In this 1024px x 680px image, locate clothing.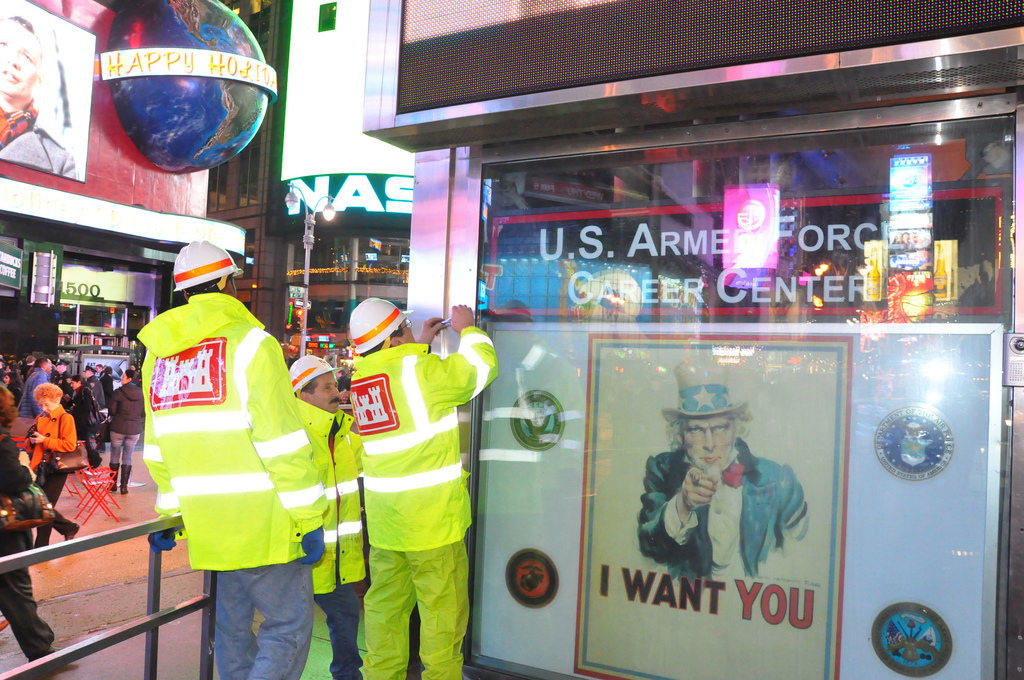
Bounding box: [0, 433, 54, 660].
